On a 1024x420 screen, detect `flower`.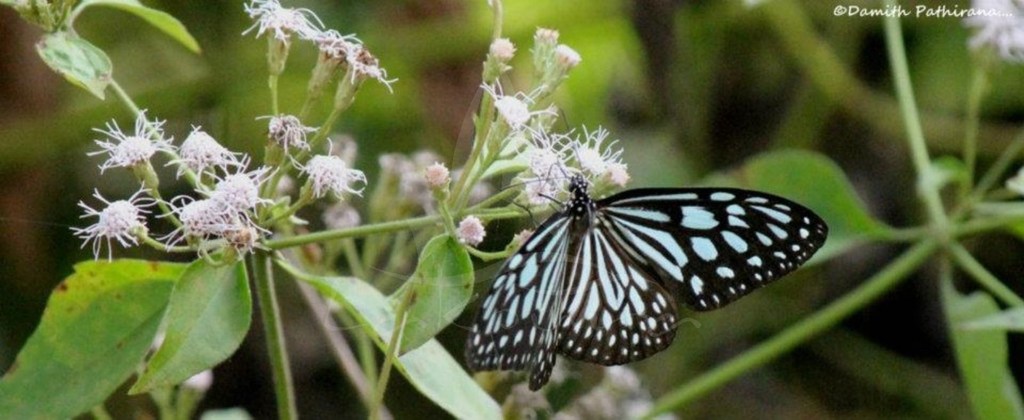
[69, 170, 157, 252].
